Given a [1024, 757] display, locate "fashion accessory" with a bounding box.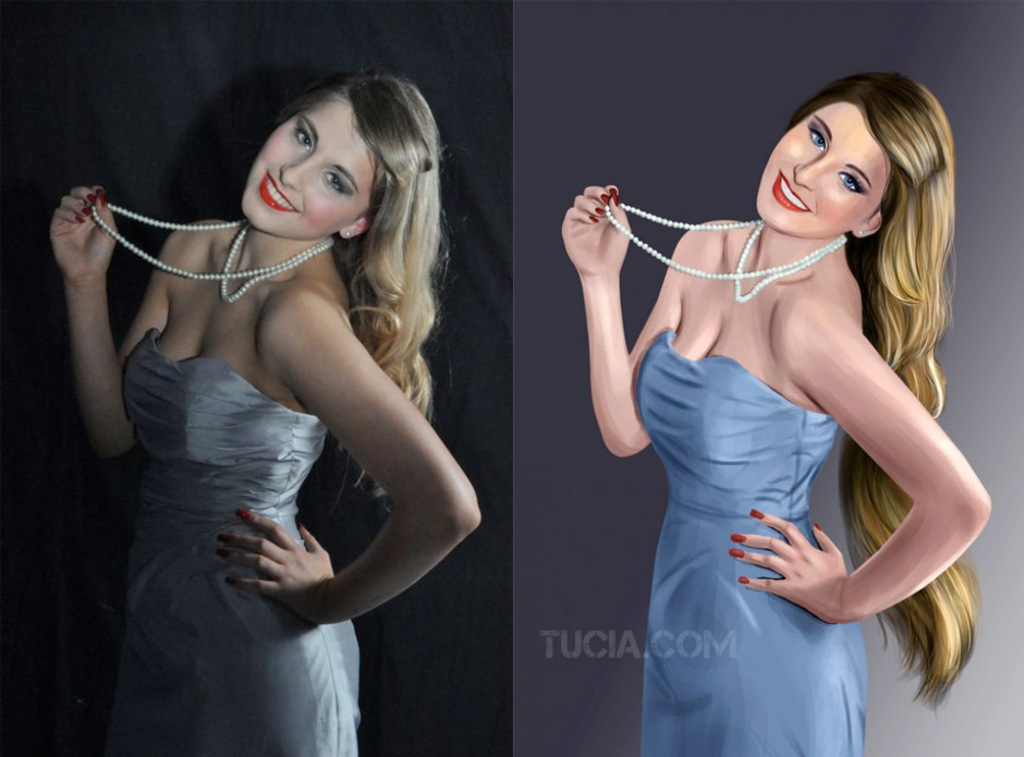
Located: <region>215, 224, 340, 303</region>.
